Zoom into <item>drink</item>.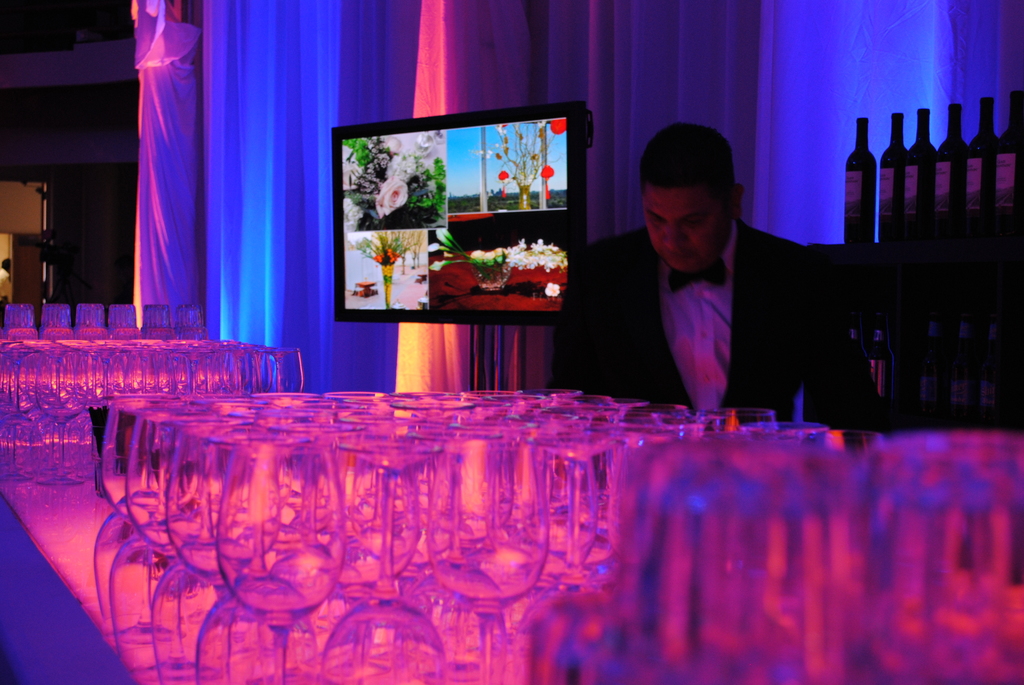
Zoom target: crop(914, 108, 934, 246).
